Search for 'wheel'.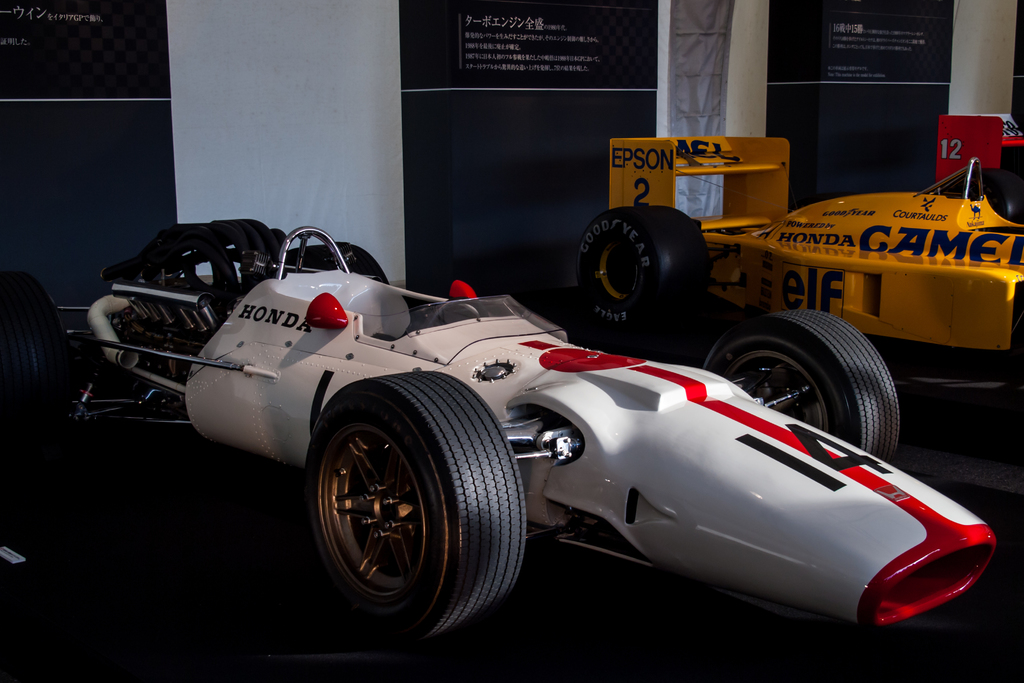
Found at bbox=[292, 242, 390, 285].
